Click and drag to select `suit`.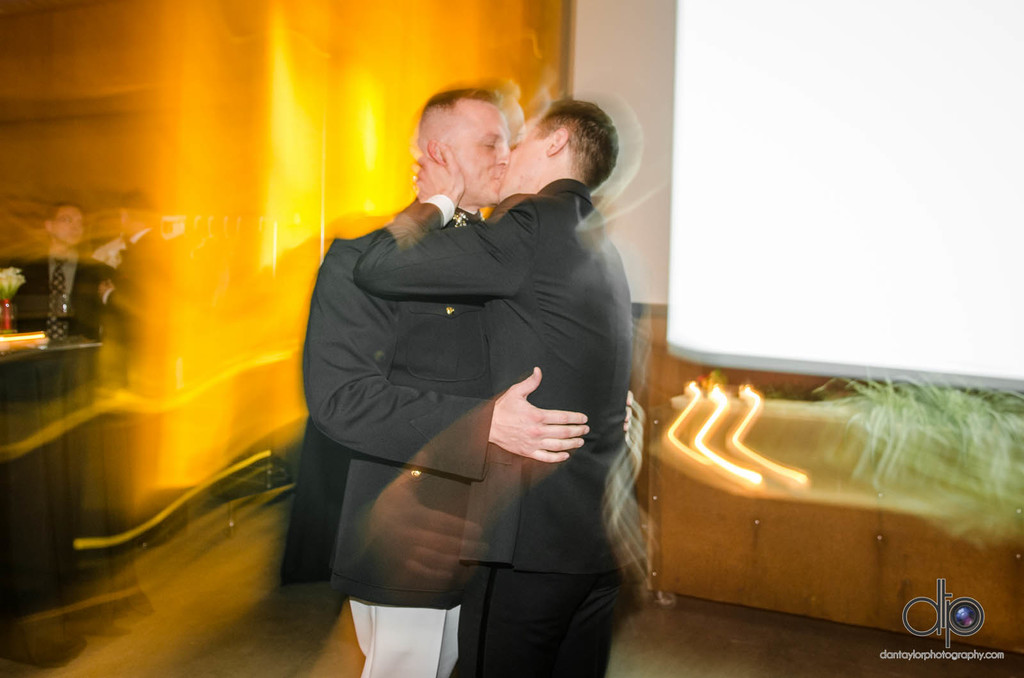
Selection: <box>12,249,123,336</box>.
